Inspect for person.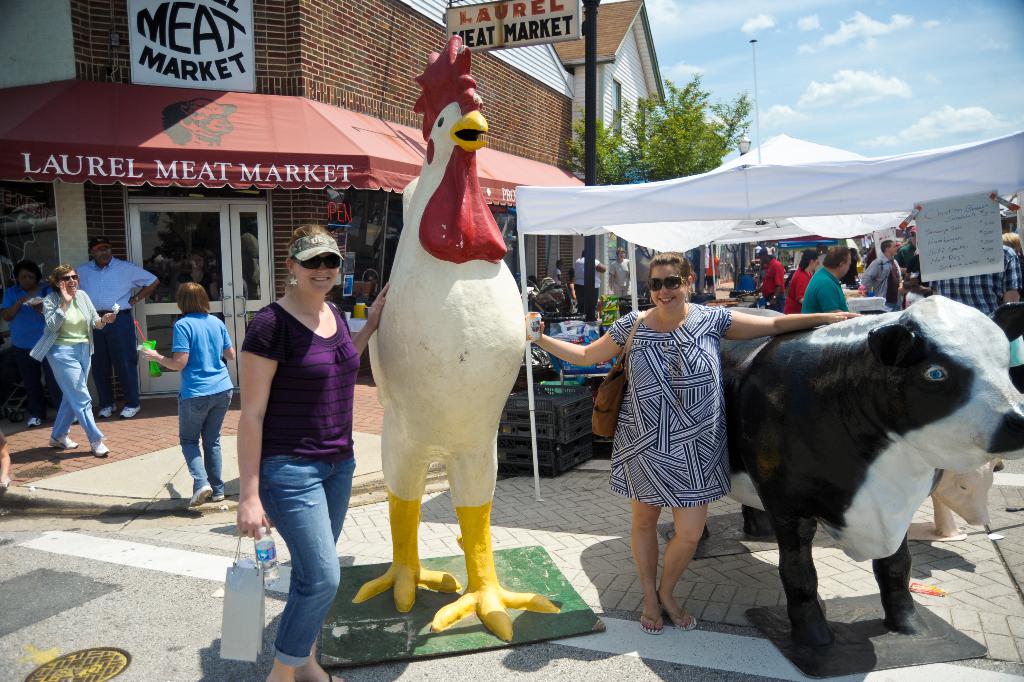
Inspection: 53, 266, 121, 459.
